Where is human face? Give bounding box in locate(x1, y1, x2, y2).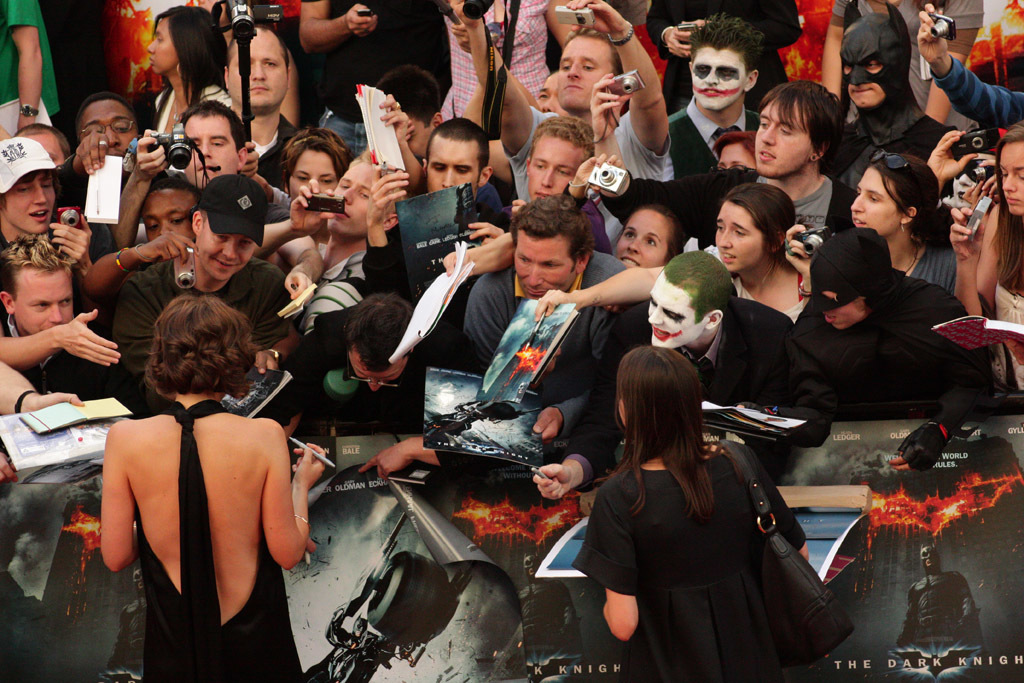
locate(3, 173, 54, 236).
